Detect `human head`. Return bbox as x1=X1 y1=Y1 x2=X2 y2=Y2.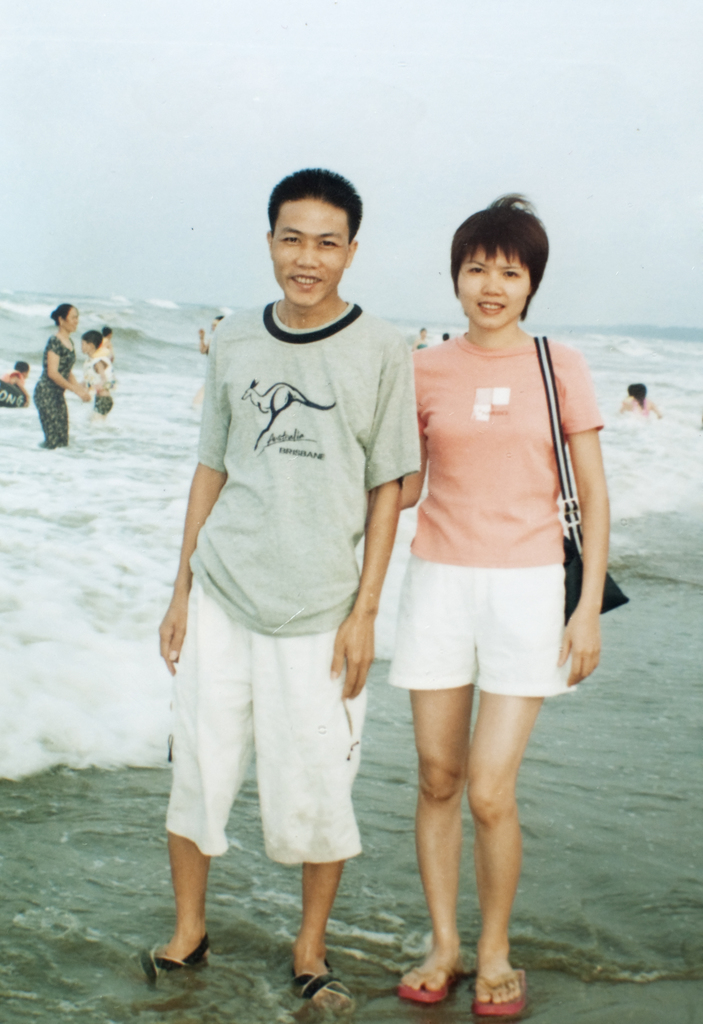
x1=251 y1=164 x2=386 y2=305.
